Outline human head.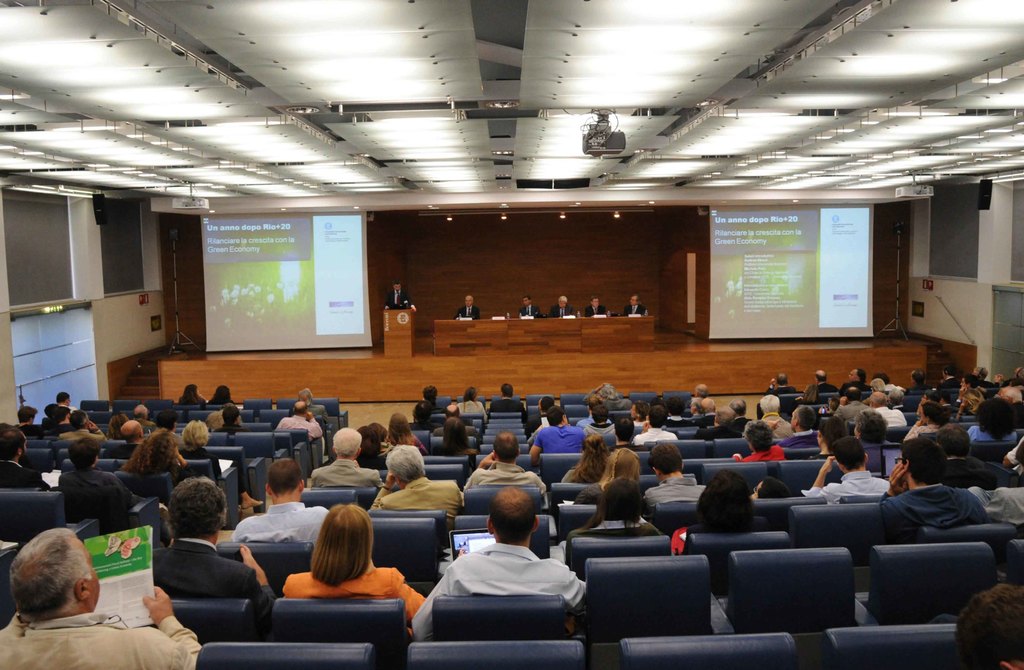
Outline: (x1=294, y1=402, x2=307, y2=418).
